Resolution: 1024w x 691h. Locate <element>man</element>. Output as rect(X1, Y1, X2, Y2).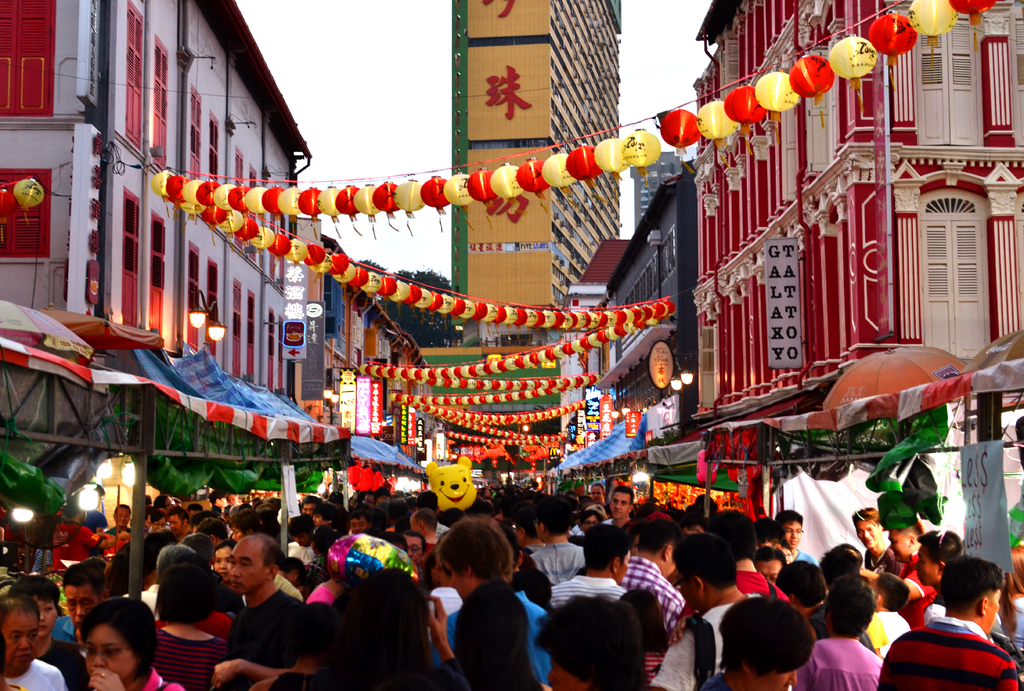
rect(551, 526, 630, 608).
